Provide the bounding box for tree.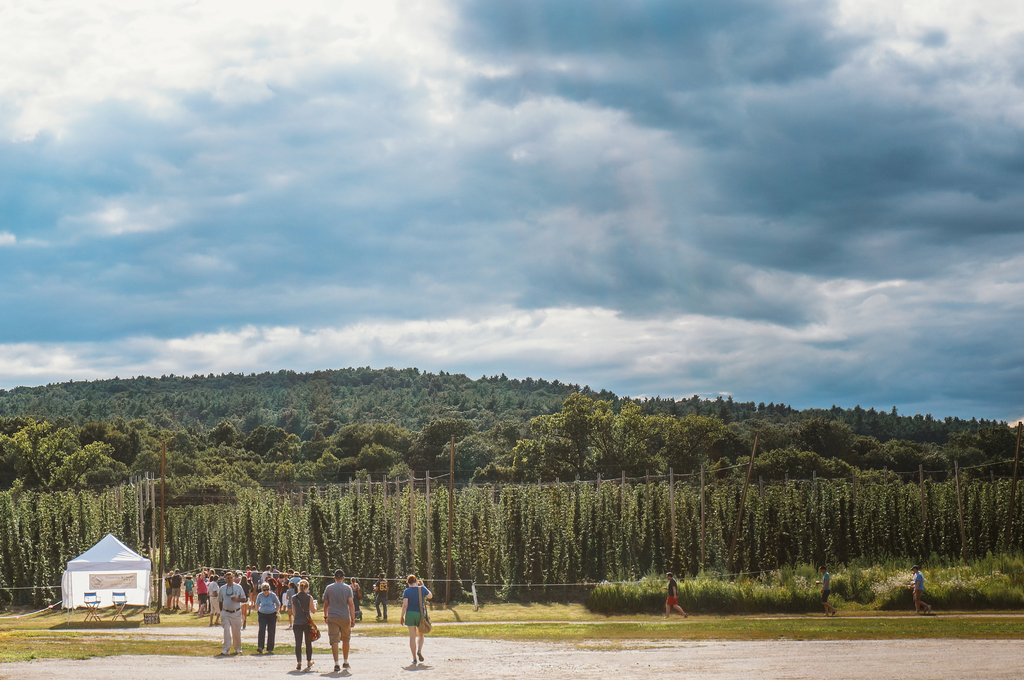
crop(398, 417, 482, 478).
